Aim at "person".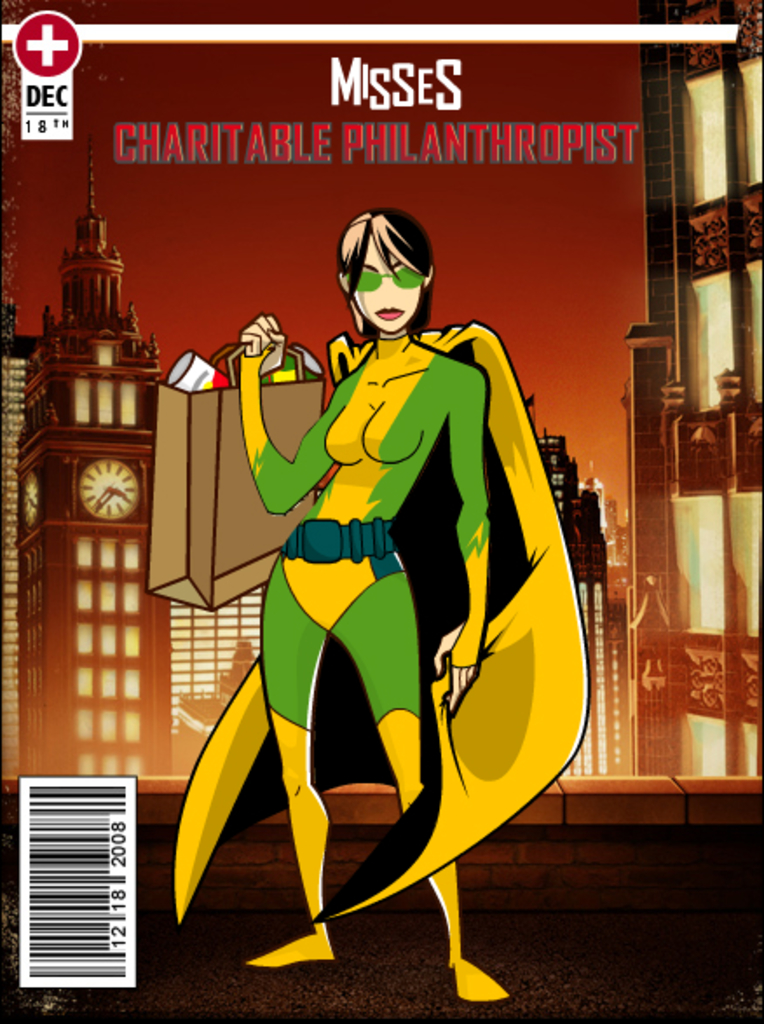
Aimed at region(197, 201, 546, 970).
